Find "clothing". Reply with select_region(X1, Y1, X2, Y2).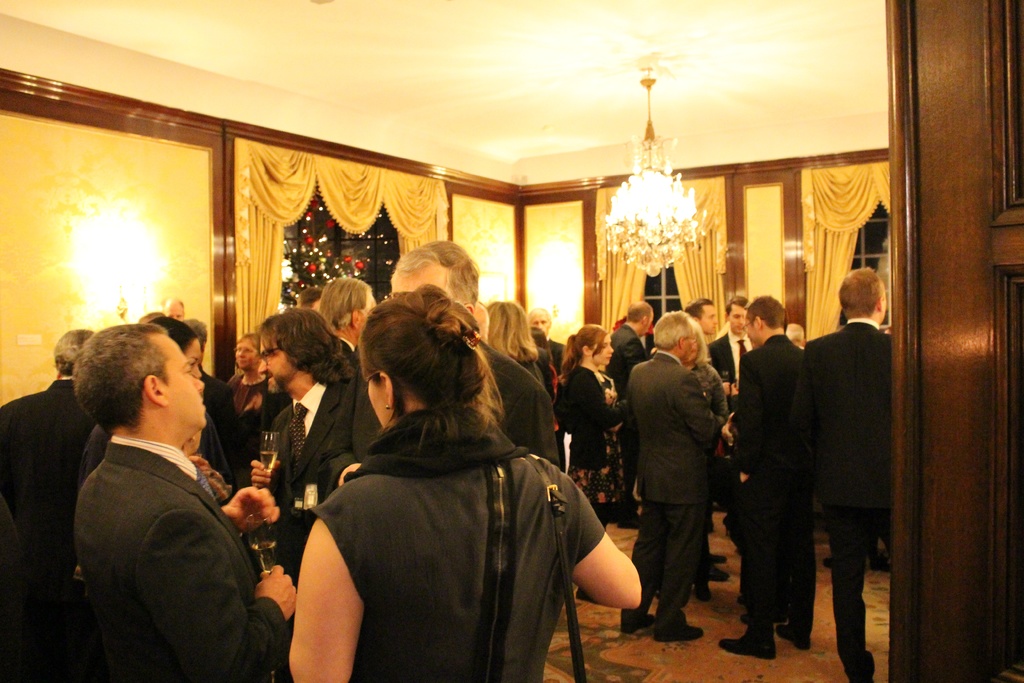
select_region(303, 435, 607, 682).
